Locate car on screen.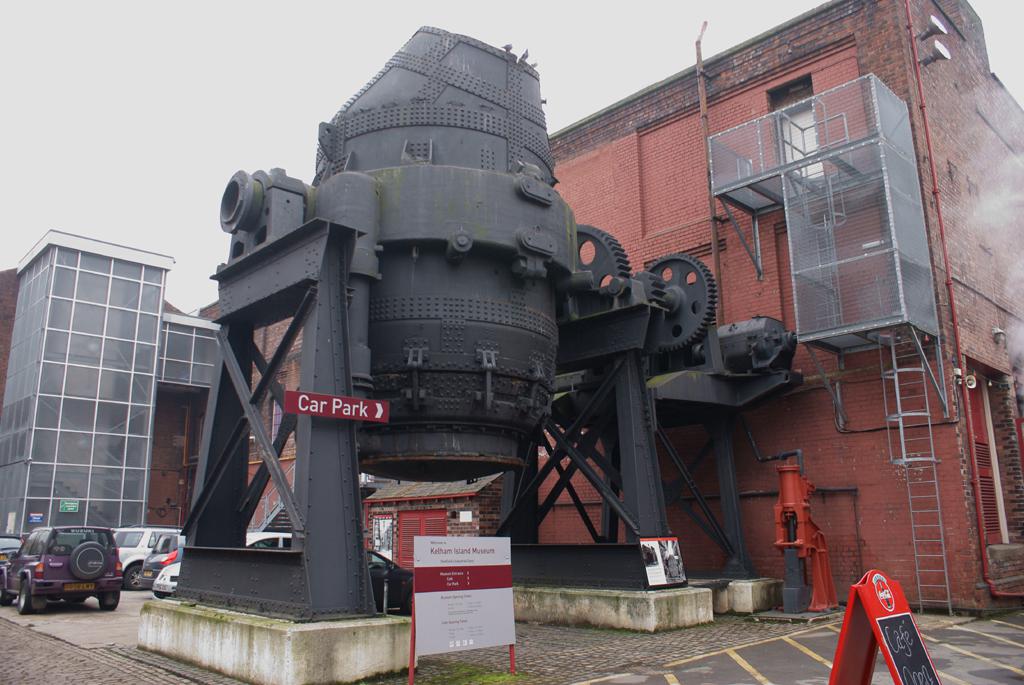
On screen at (x1=116, y1=529, x2=177, y2=589).
